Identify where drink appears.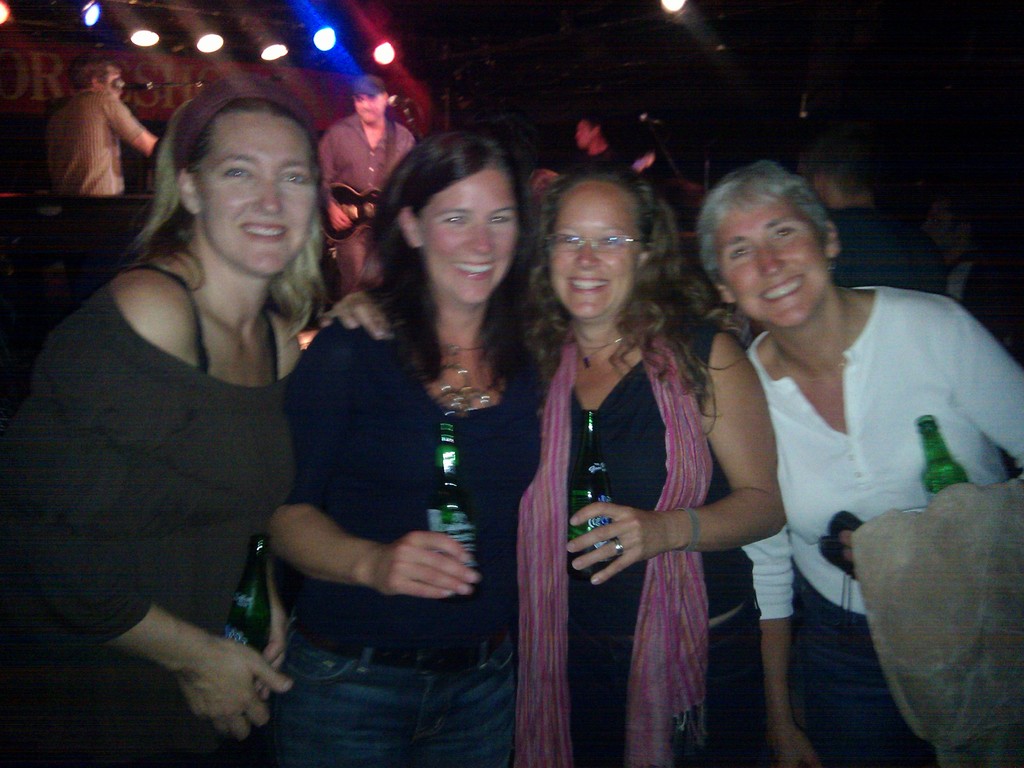
Appears at [x1=421, y1=408, x2=476, y2=578].
